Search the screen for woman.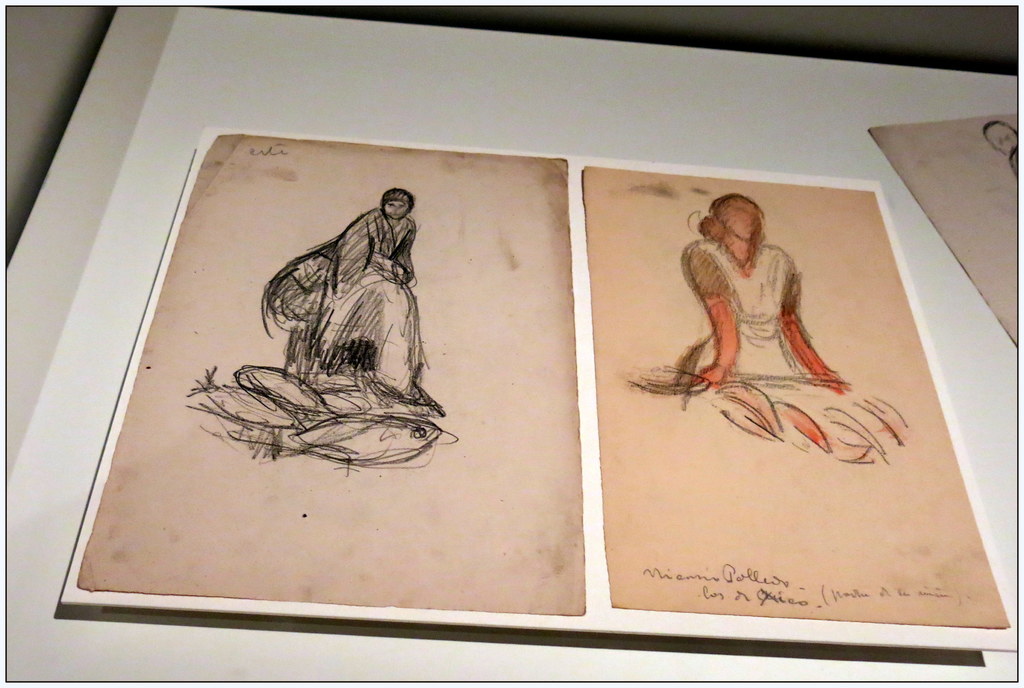
Found at left=250, top=179, right=441, bottom=399.
